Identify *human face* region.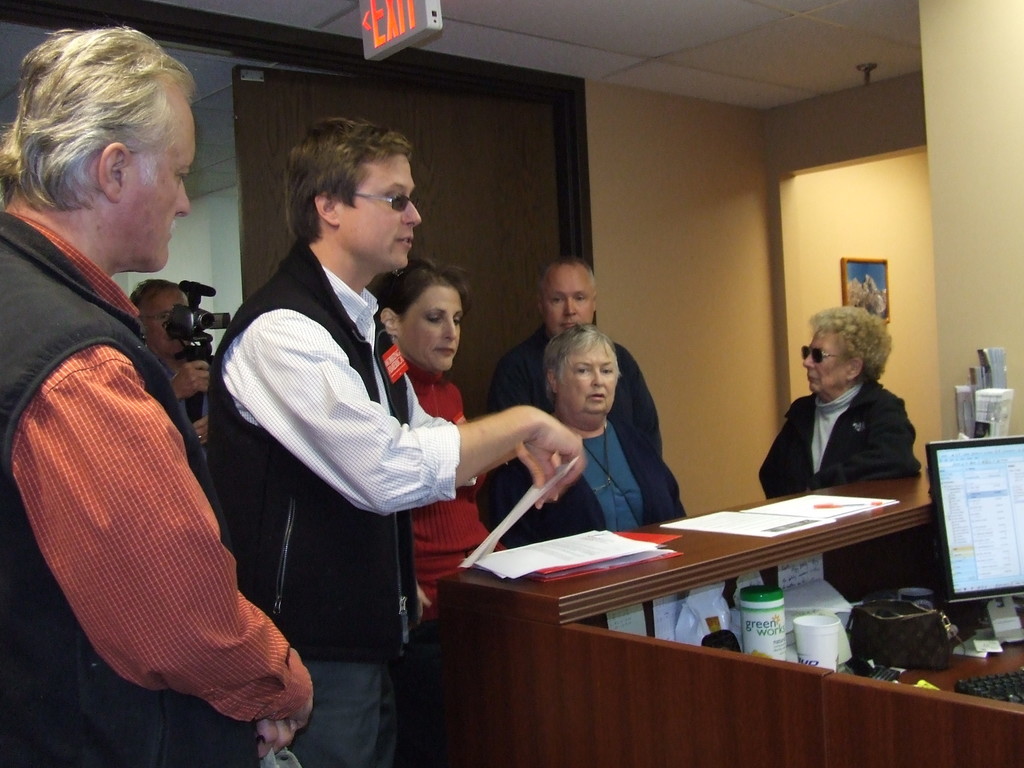
Region: Rect(550, 264, 598, 338).
